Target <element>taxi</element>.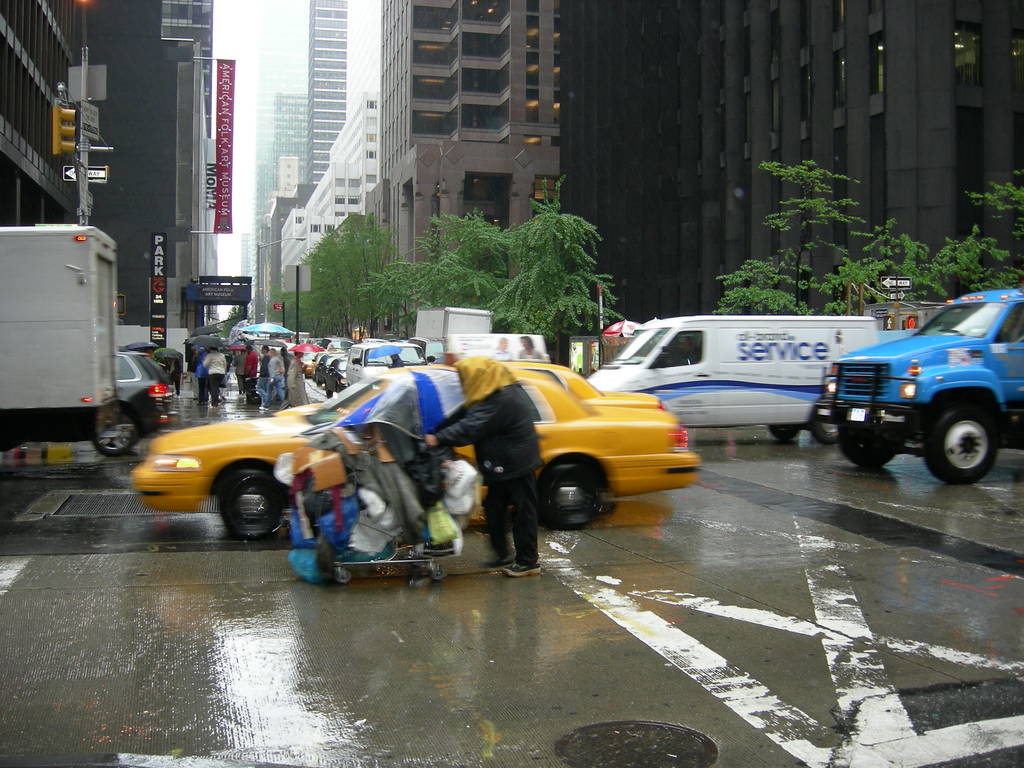
Target region: (269, 363, 674, 420).
